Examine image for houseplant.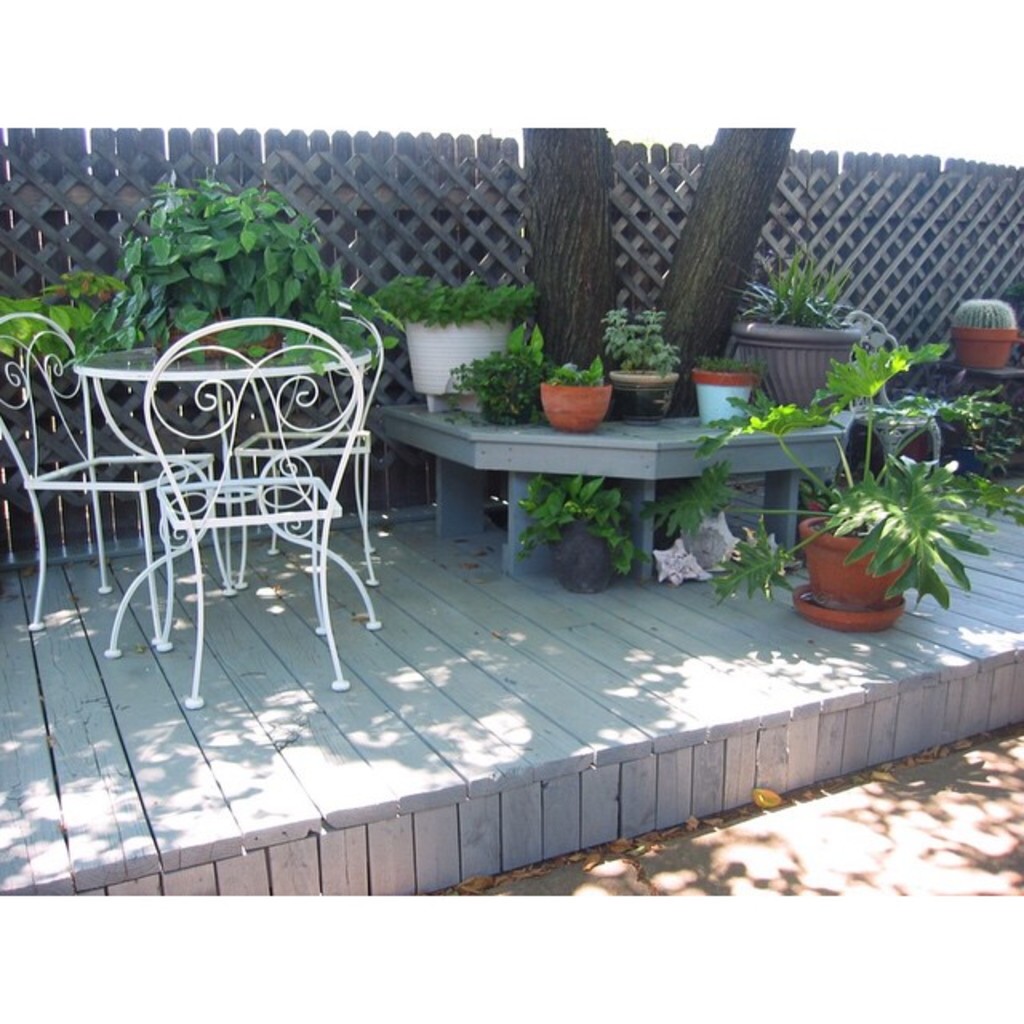
Examination result: (left=96, top=171, right=413, bottom=371).
